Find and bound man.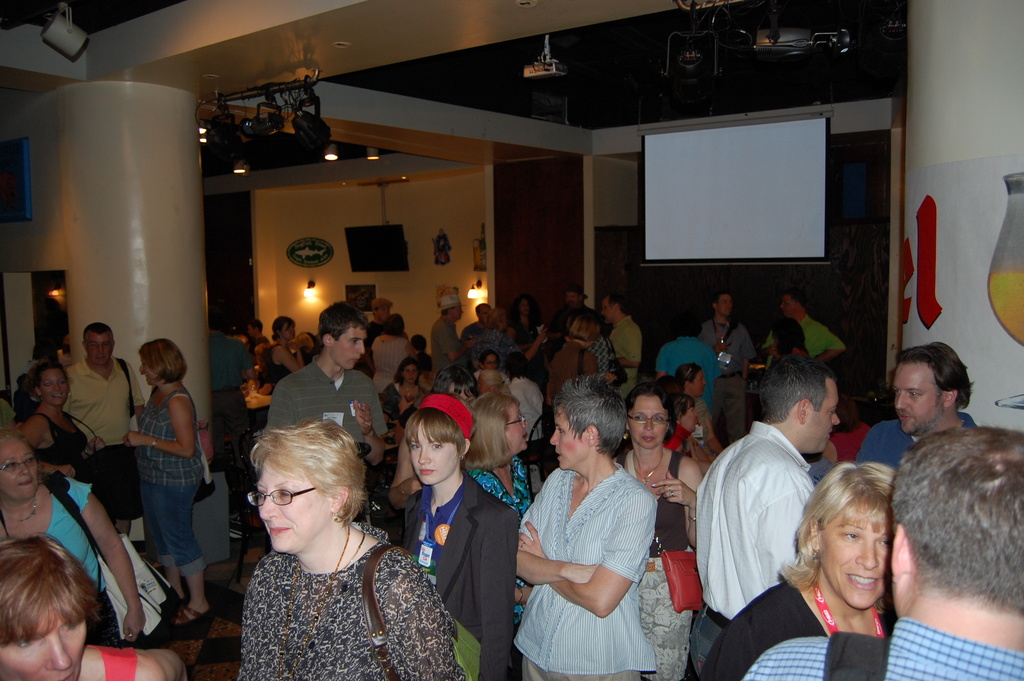
Bound: [left=65, top=320, right=143, bottom=541].
